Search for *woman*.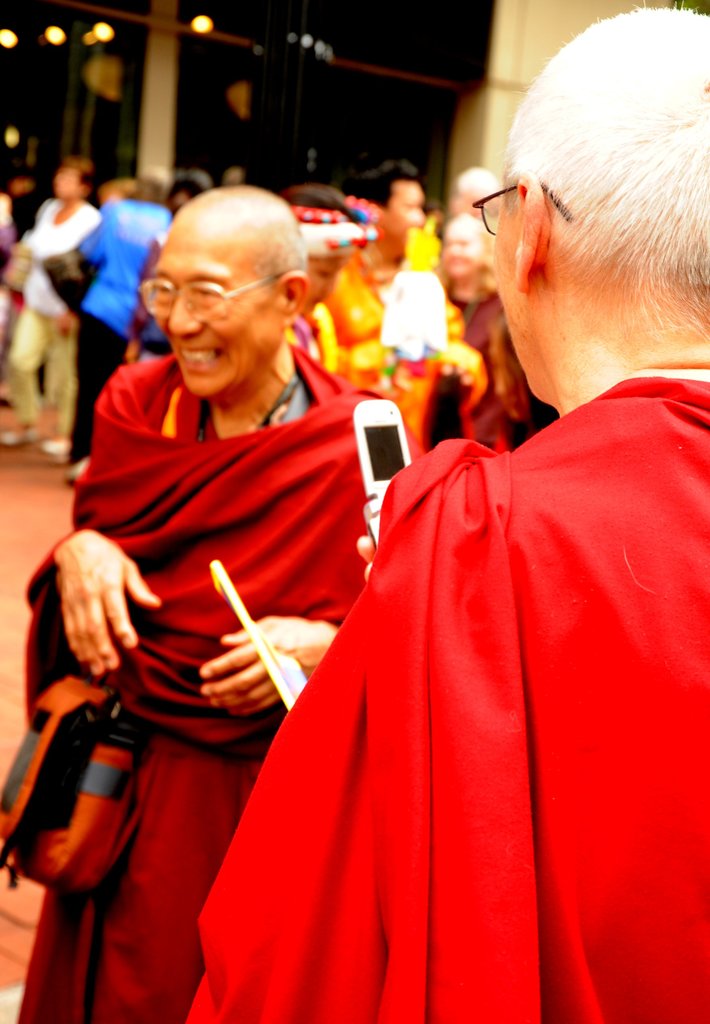
Found at 0, 150, 107, 465.
